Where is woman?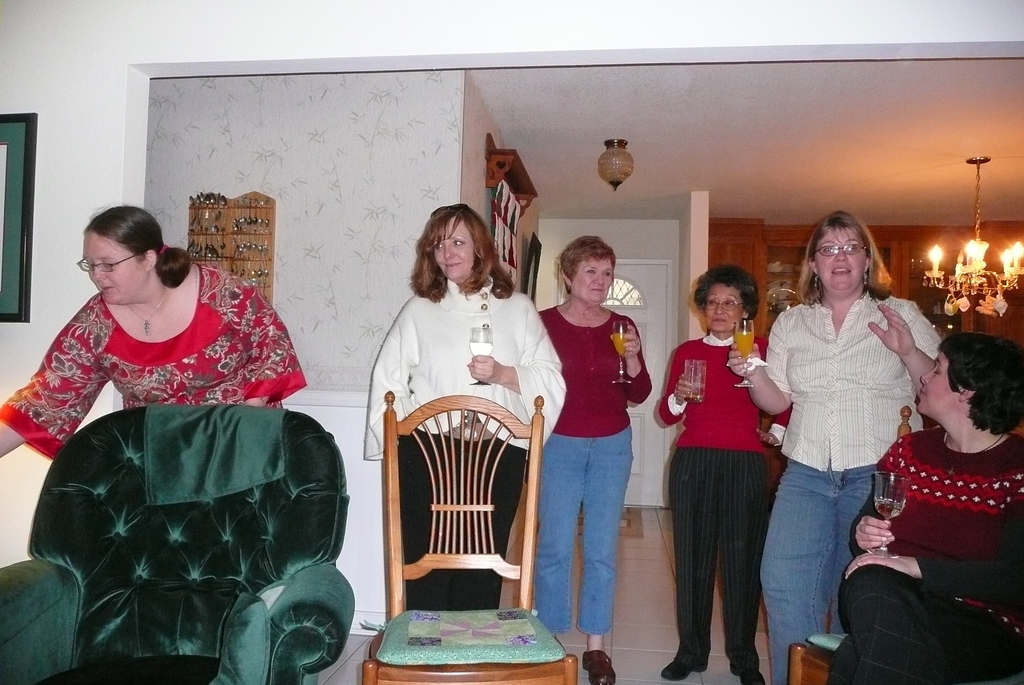
region(723, 210, 951, 684).
